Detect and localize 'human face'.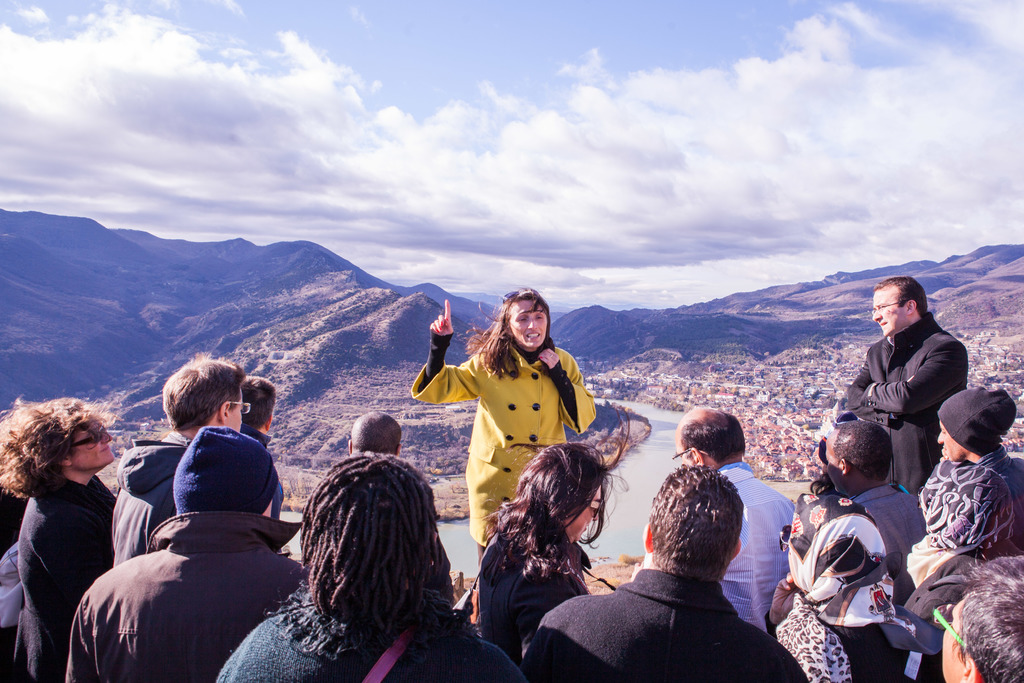
Localized at {"x1": 65, "y1": 426, "x2": 115, "y2": 471}.
